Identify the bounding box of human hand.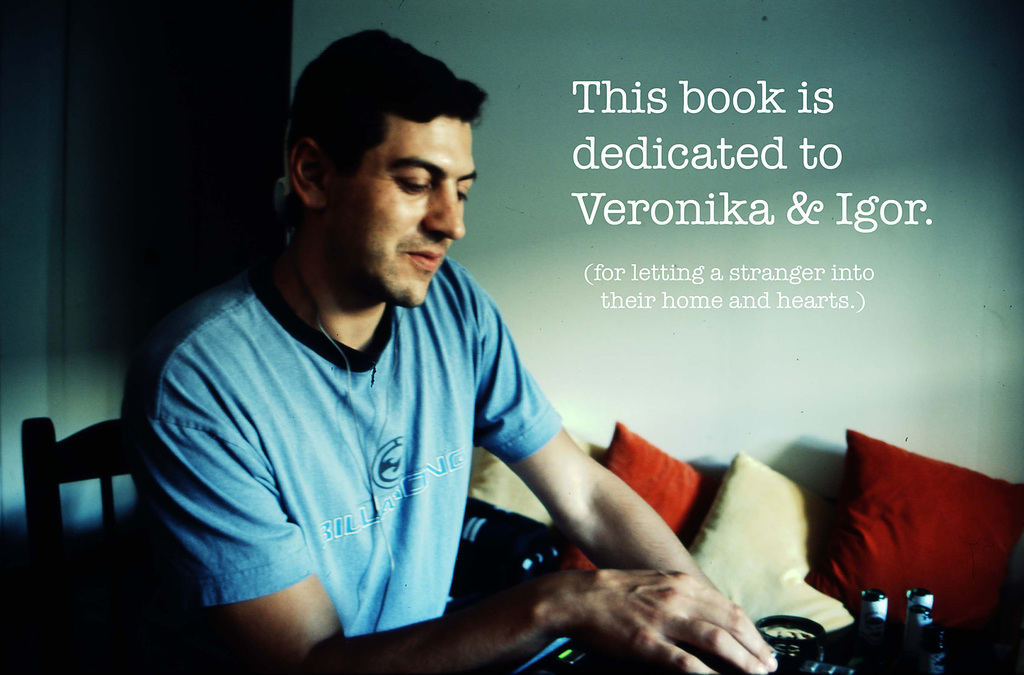
box(431, 560, 783, 662).
